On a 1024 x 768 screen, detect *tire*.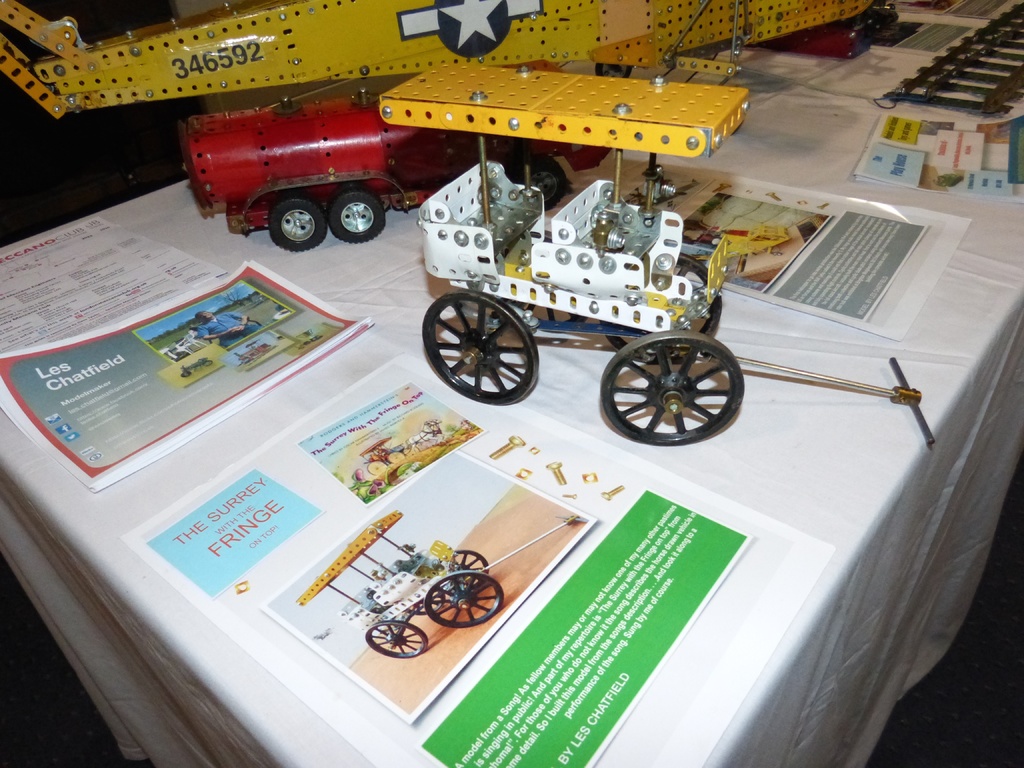
BBox(364, 618, 425, 658).
